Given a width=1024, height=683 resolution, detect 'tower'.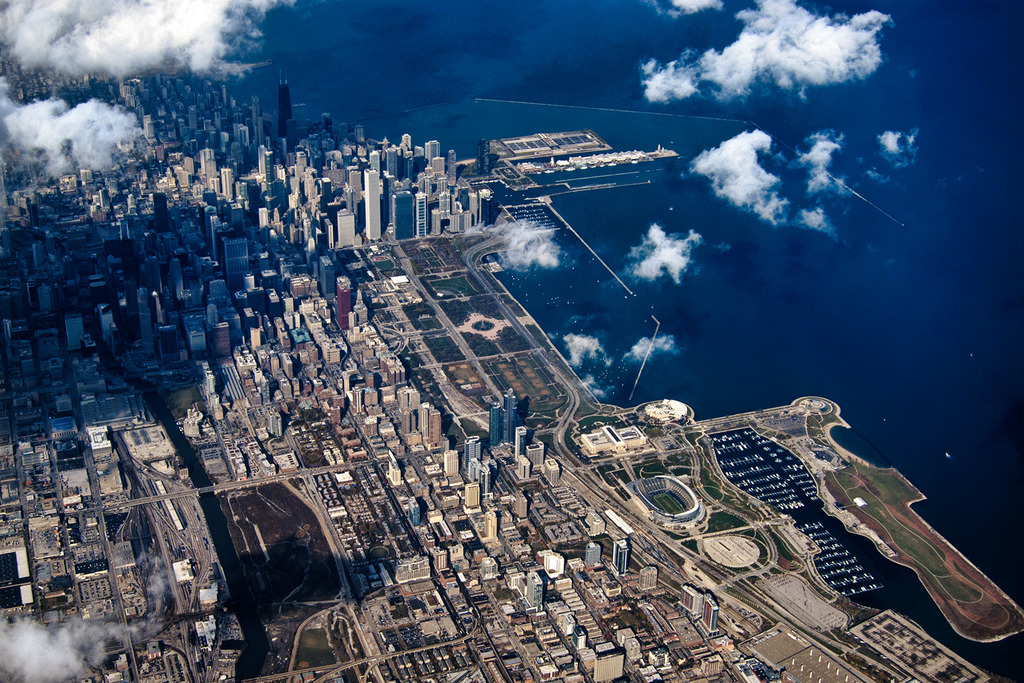
(left=530, top=568, right=545, bottom=610).
